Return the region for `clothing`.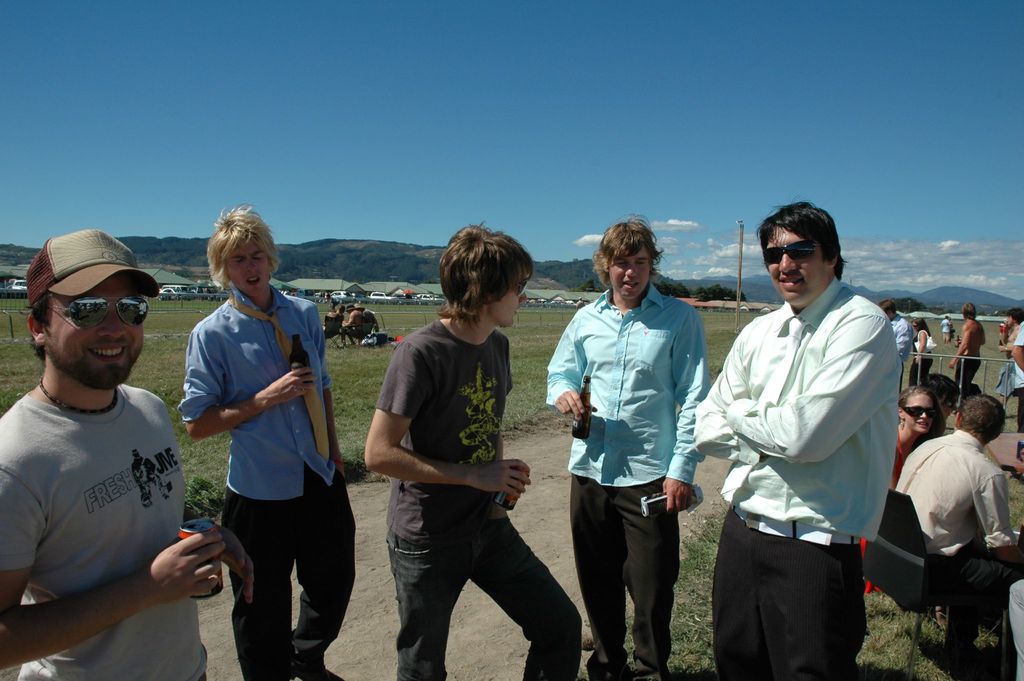
[900, 427, 1020, 660].
